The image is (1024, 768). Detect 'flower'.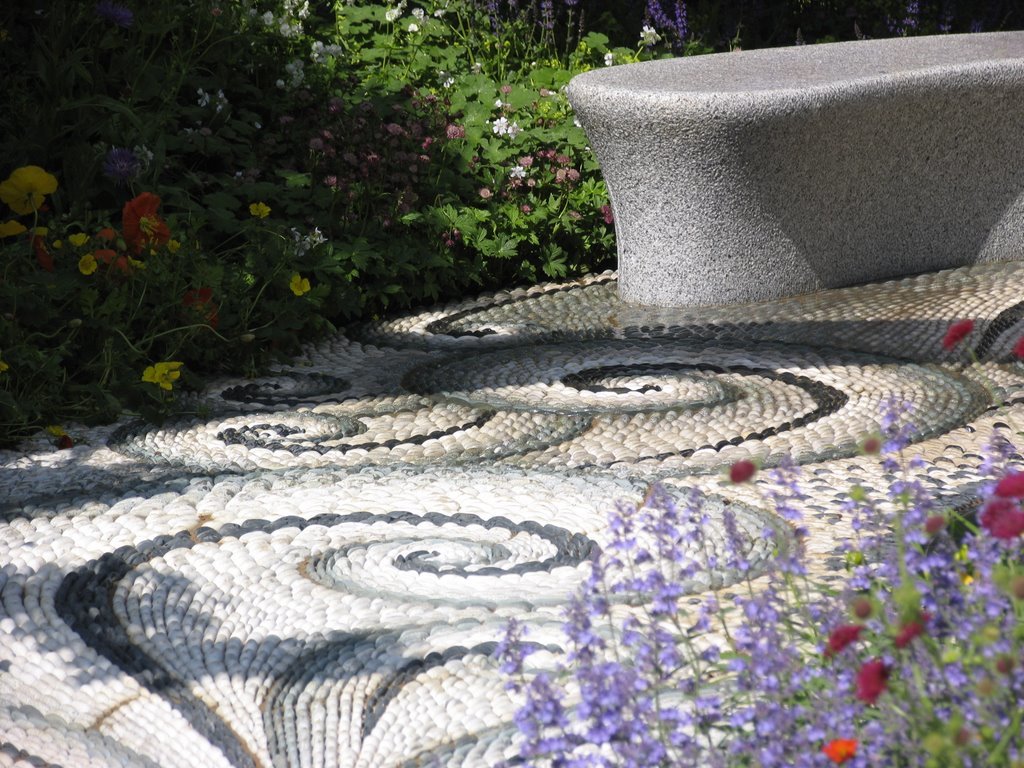
Detection: <box>114,253,127,271</box>.
